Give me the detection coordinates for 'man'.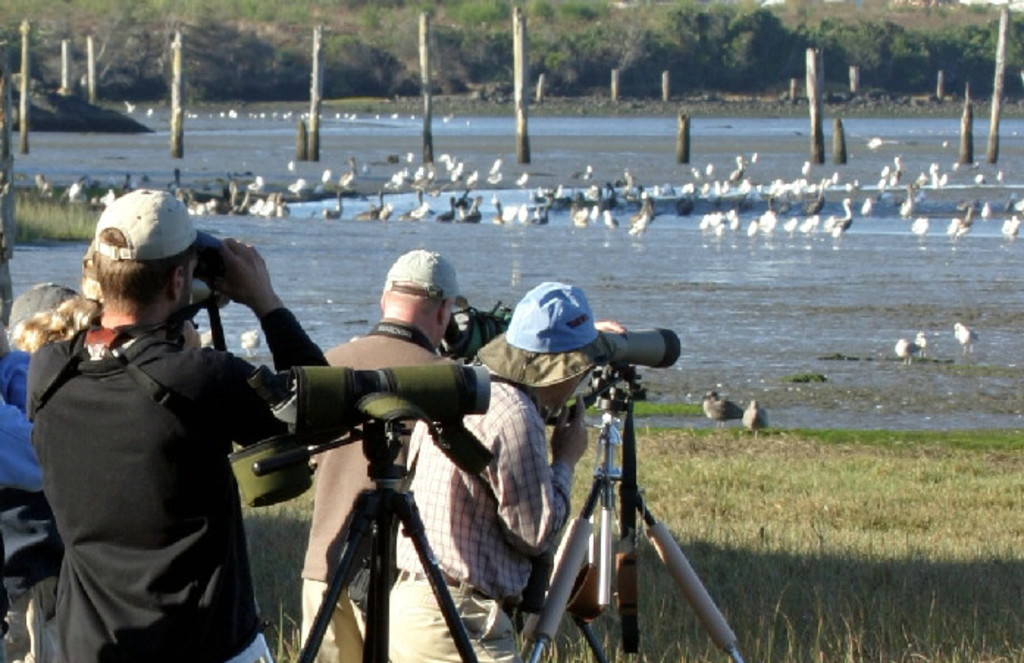
region(19, 191, 286, 657).
